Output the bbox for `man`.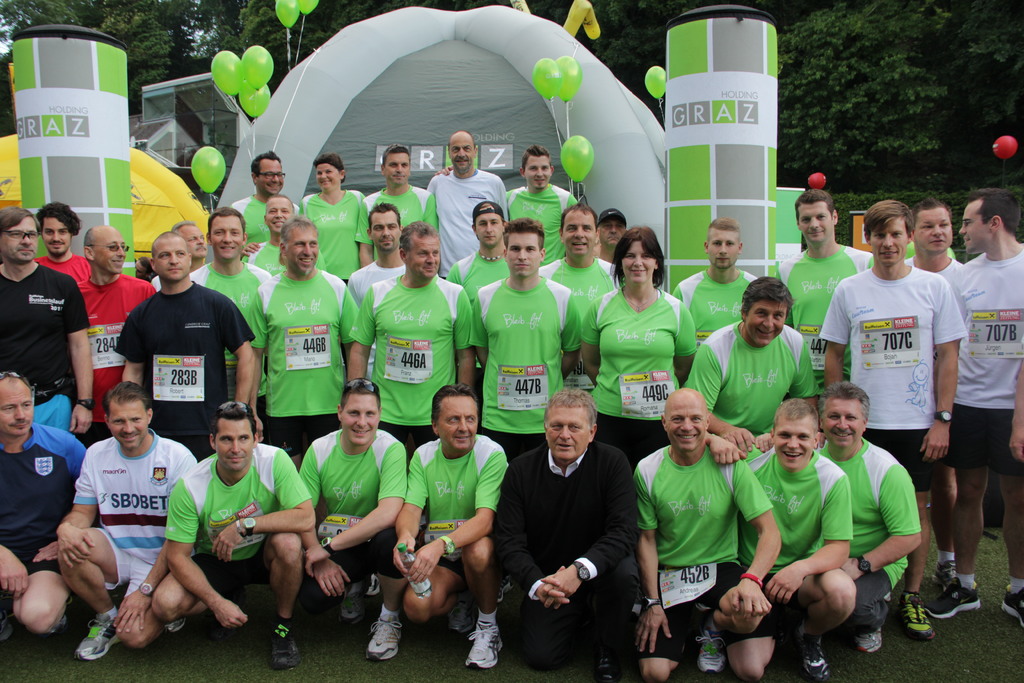
select_region(667, 217, 764, 349).
